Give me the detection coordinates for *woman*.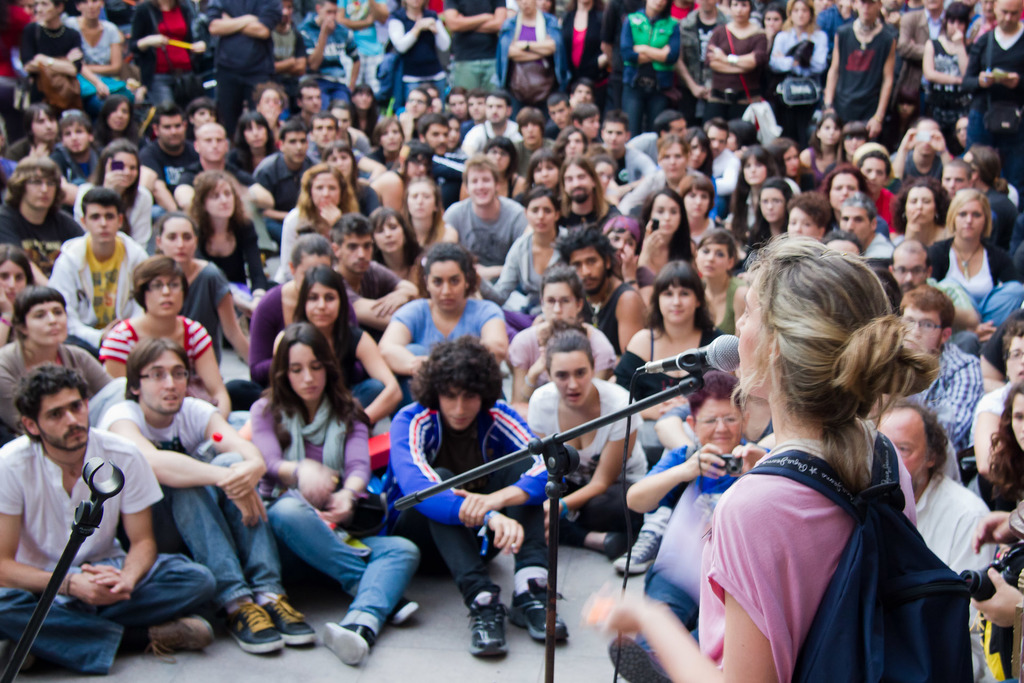
[796,106,845,181].
